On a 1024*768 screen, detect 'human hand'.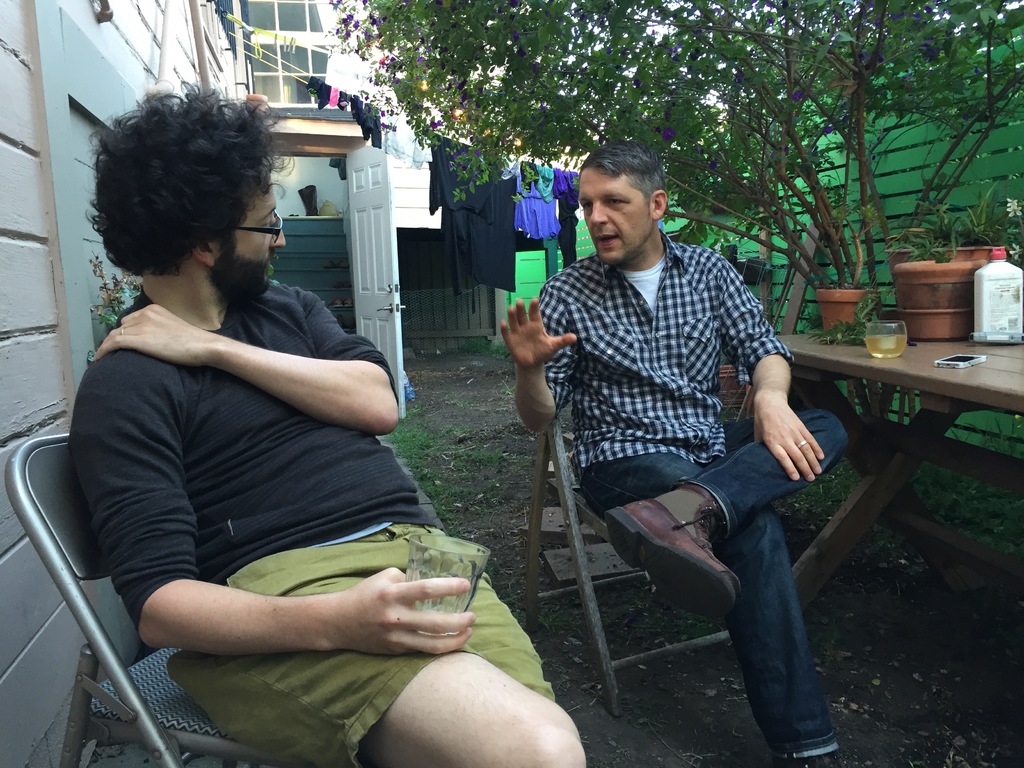
x1=332, y1=566, x2=476, y2=657.
